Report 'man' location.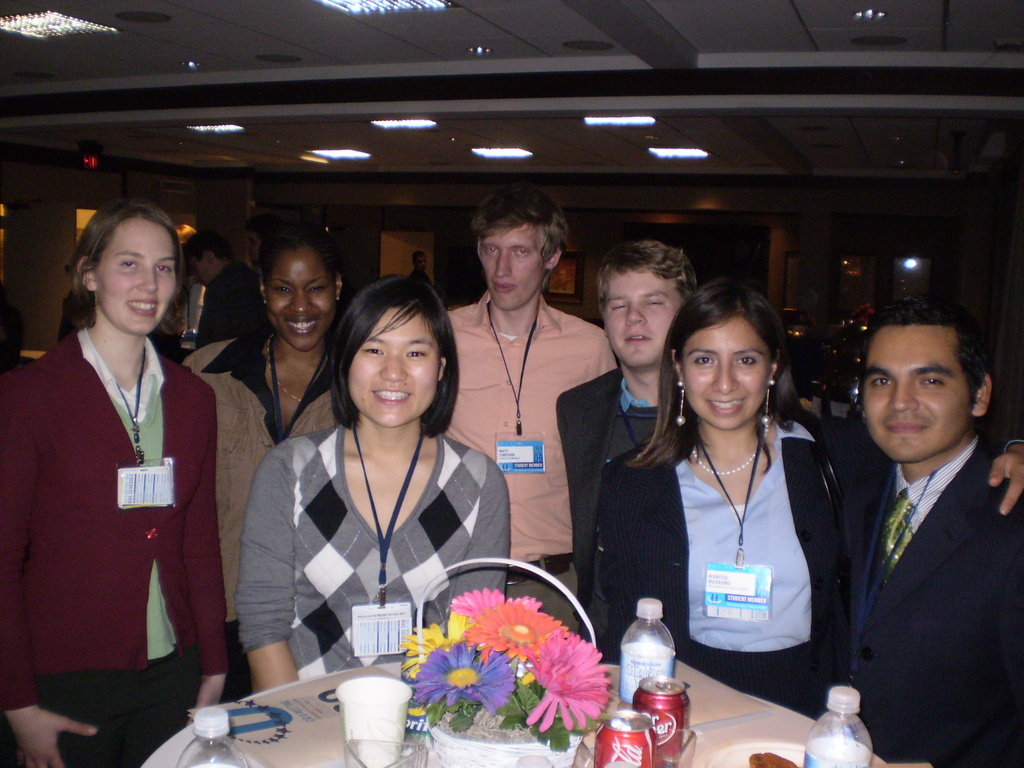
Report: detection(447, 191, 616, 627).
